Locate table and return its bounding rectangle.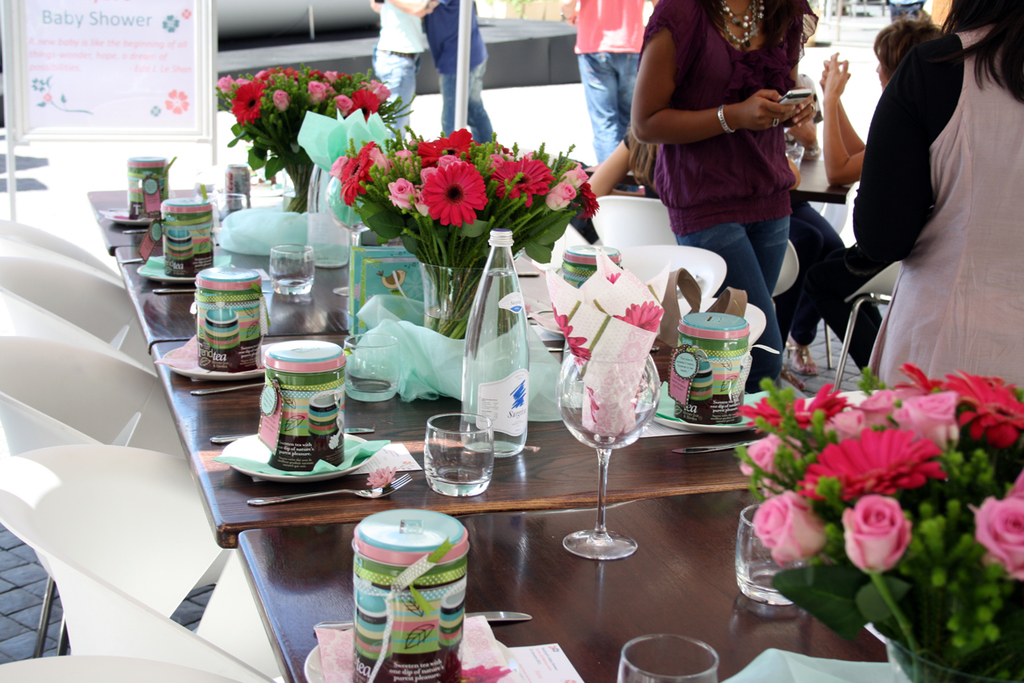
l=106, t=235, r=785, b=564.
